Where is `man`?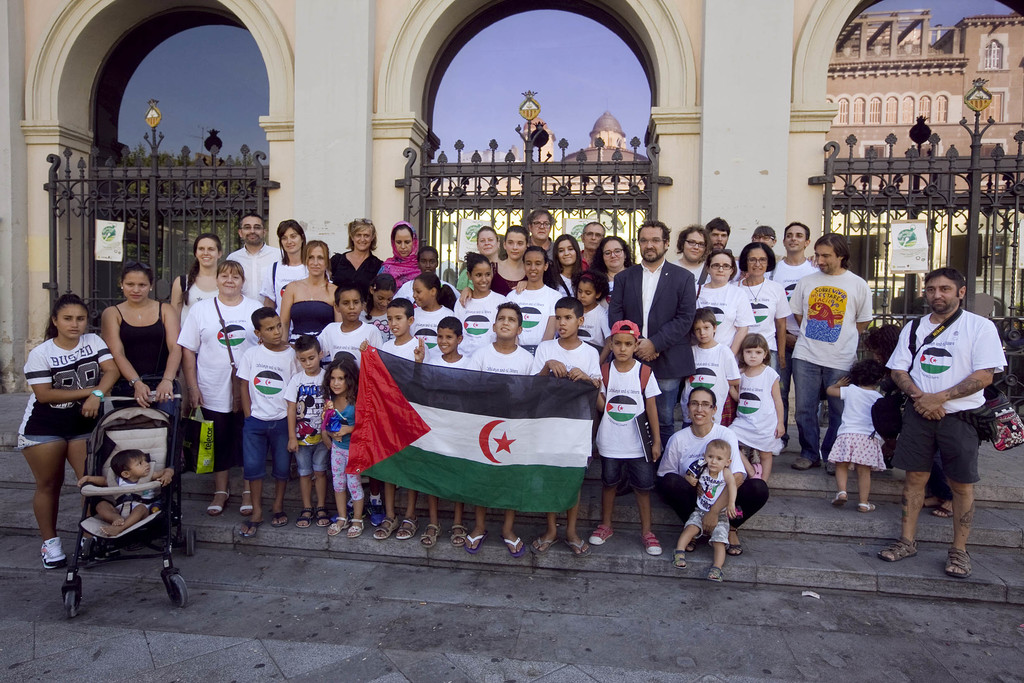
(527, 210, 559, 254).
